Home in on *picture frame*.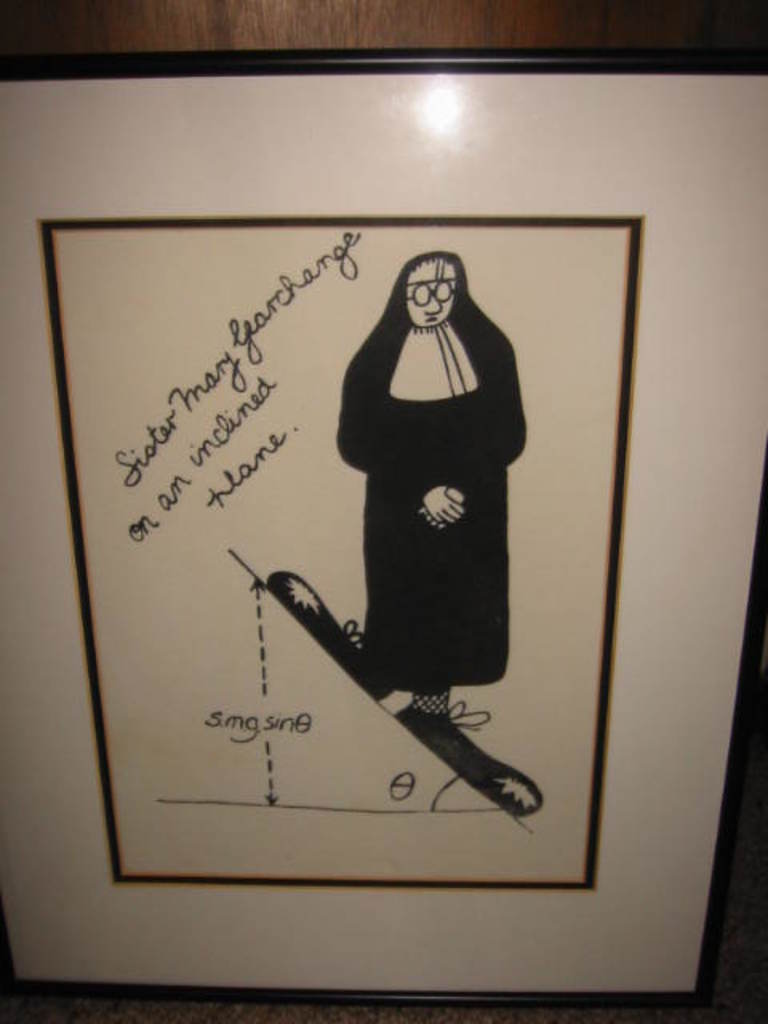
Homed in at box(0, 51, 766, 1016).
